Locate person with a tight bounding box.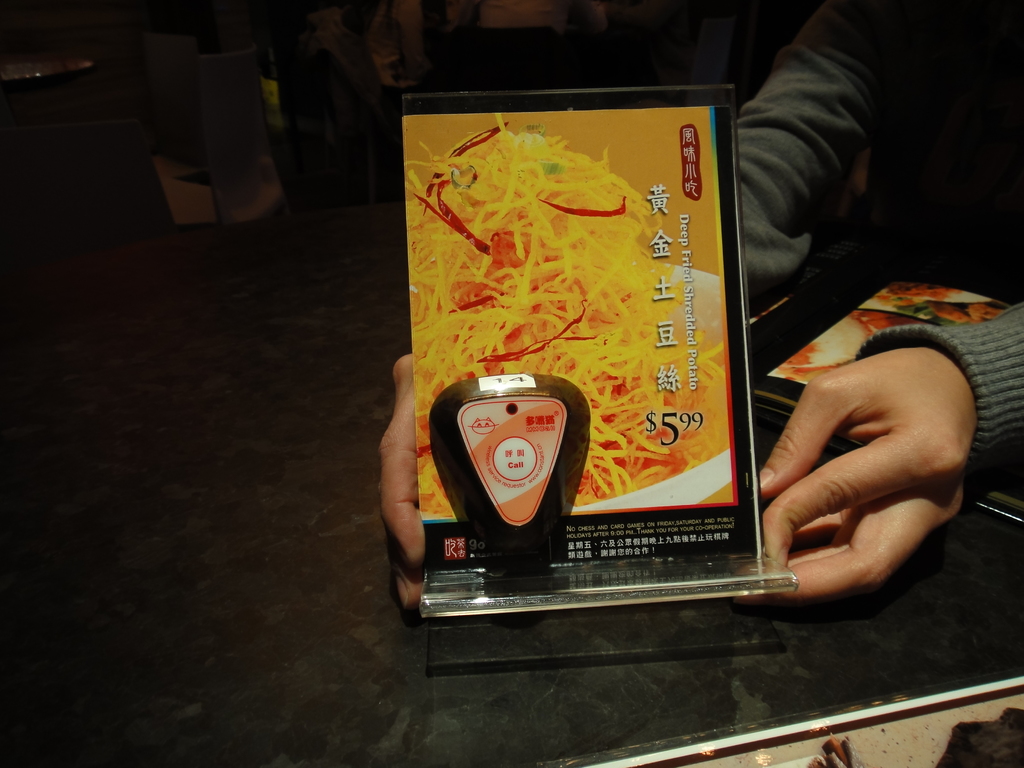
(376, 0, 982, 609).
